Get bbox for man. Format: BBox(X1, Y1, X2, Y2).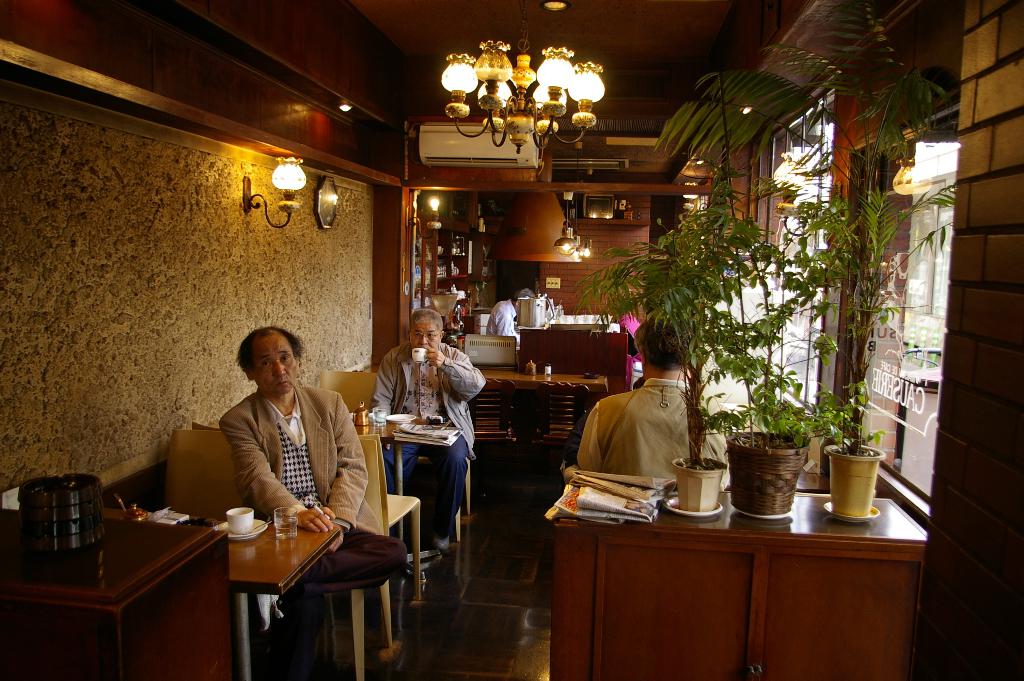
BBox(370, 307, 487, 553).
